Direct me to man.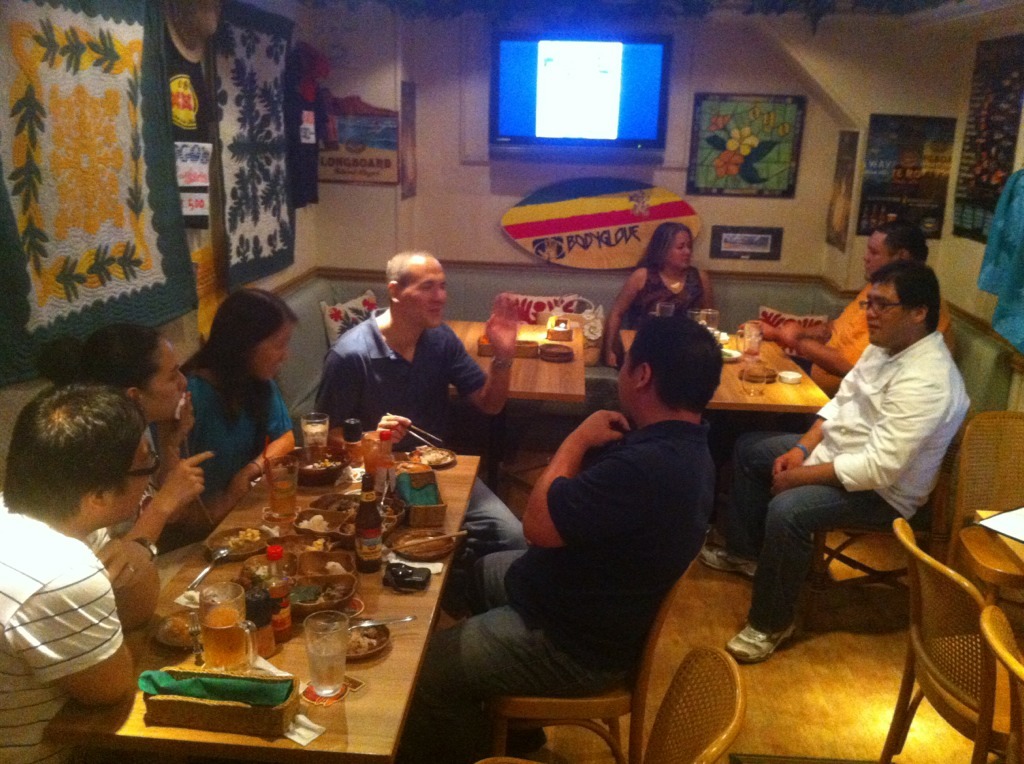
Direction: x1=756 y1=220 x2=964 y2=394.
